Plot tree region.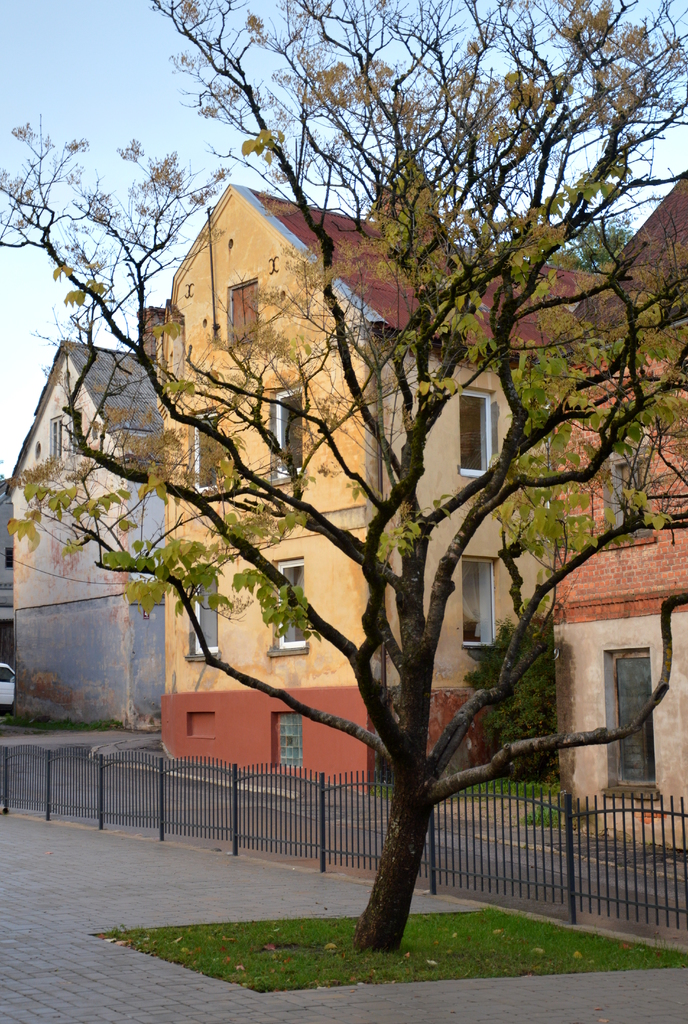
Plotted at Rect(0, 0, 687, 953).
